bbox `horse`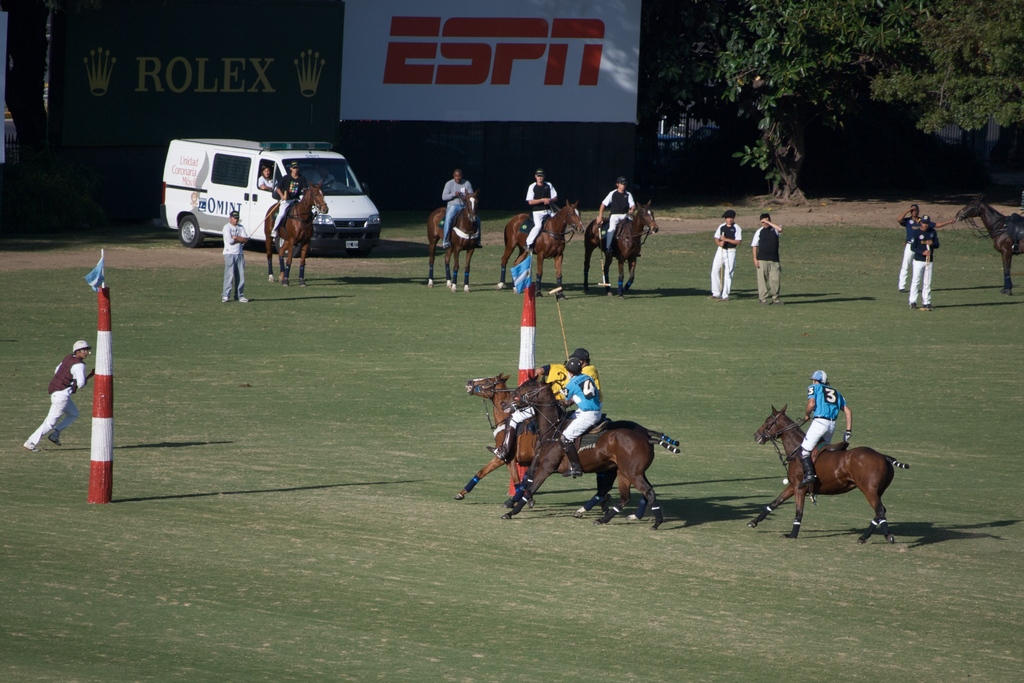
left=499, top=370, right=682, bottom=528
